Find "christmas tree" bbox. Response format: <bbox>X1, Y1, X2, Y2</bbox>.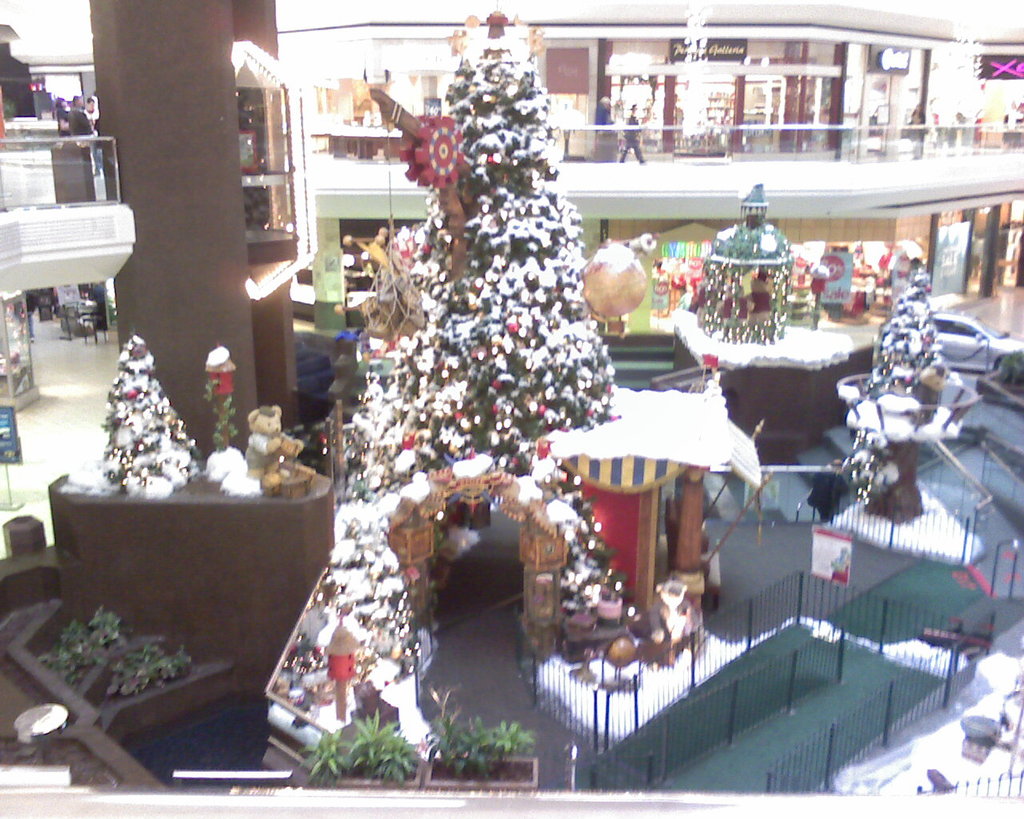
<bbox>862, 268, 949, 394</bbox>.
